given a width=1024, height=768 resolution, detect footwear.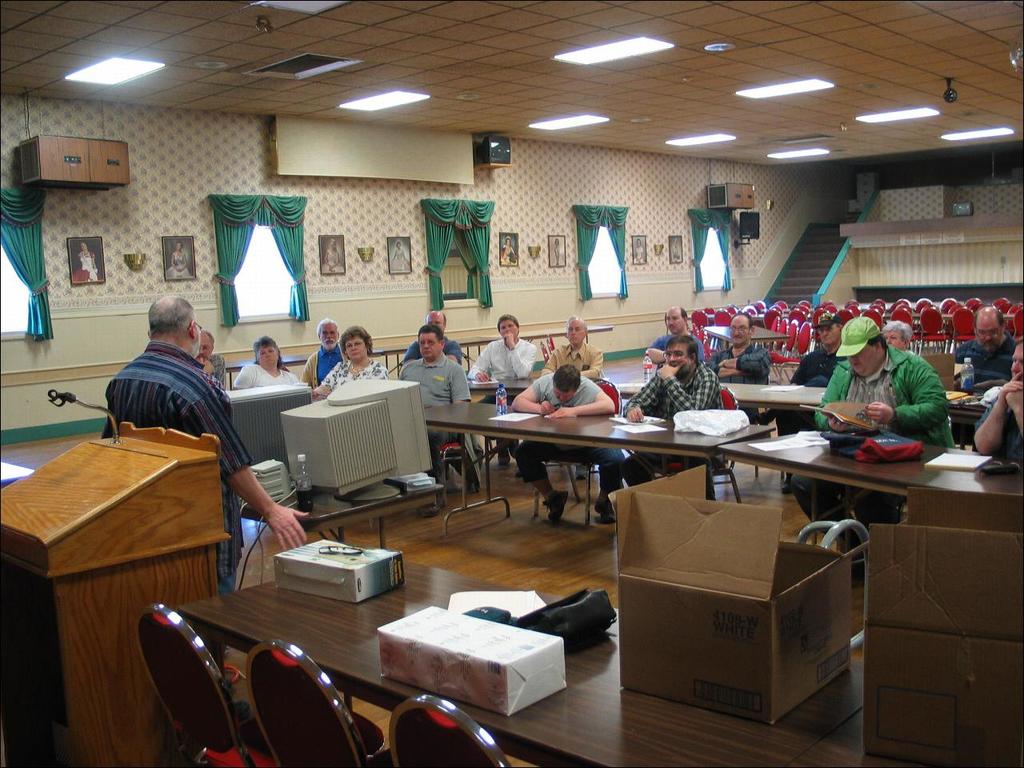
pyautogui.locateOnScreen(422, 504, 450, 518).
